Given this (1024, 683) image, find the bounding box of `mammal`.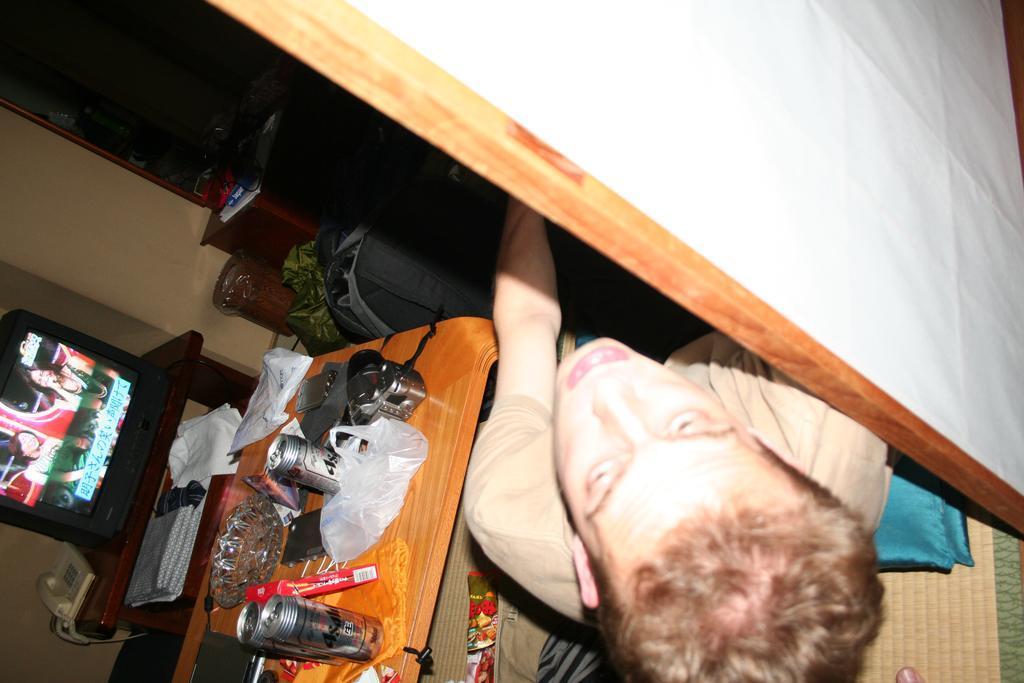
(28, 355, 113, 413).
